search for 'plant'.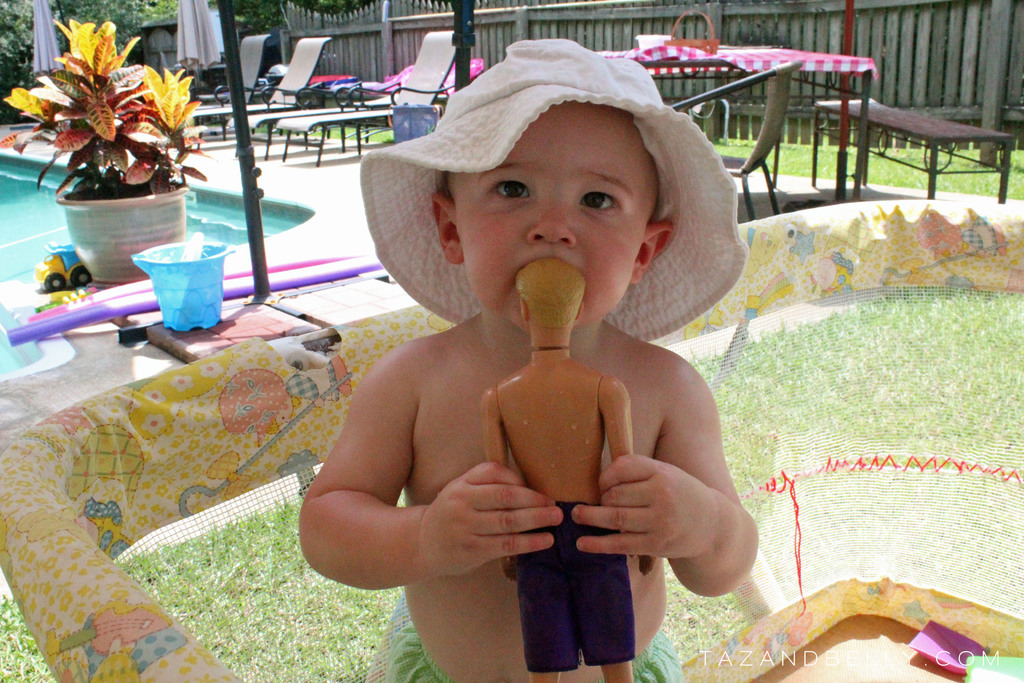
Found at pyautogui.locateOnScreen(300, 122, 395, 143).
